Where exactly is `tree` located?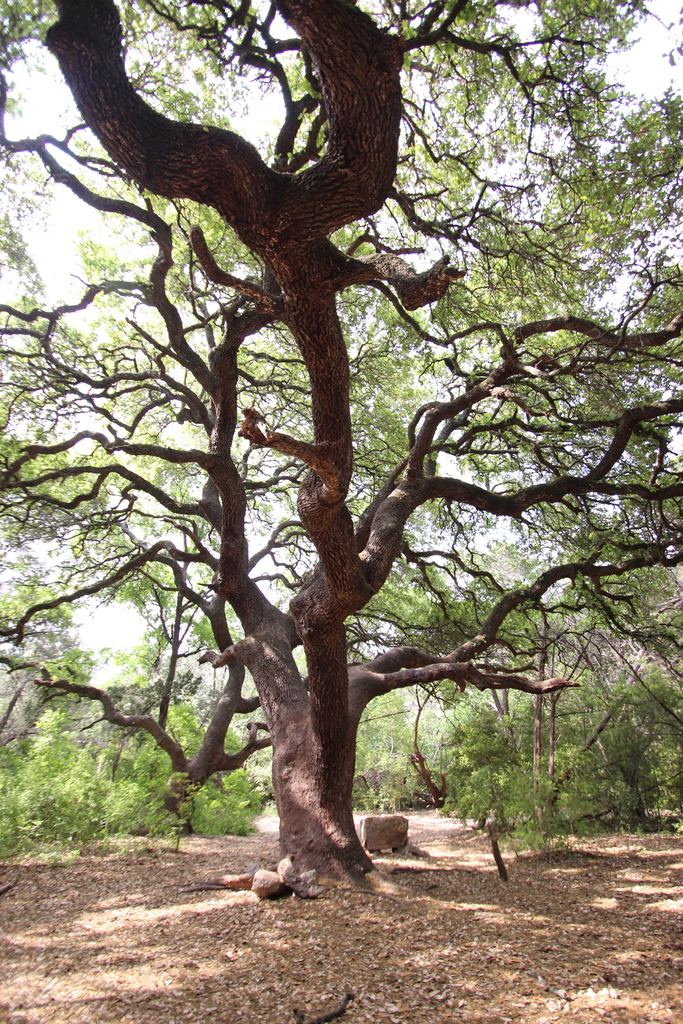
Its bounding box is {"left": 602, "top": 669, "right": 682, "bottom": 825}.
